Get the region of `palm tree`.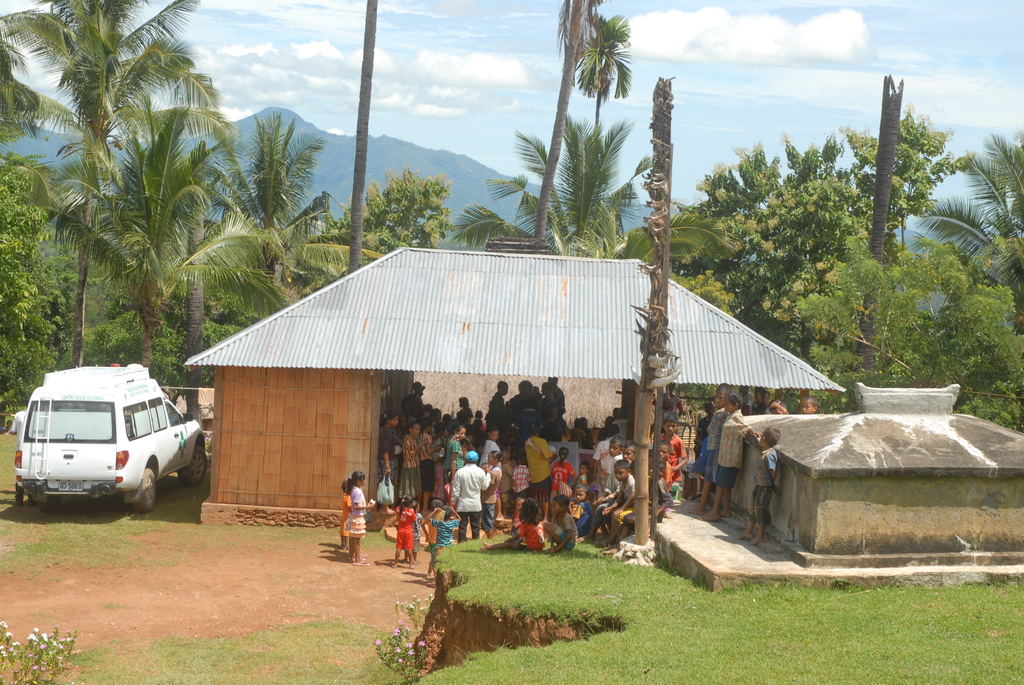
box(852, 111, 936, 304).
